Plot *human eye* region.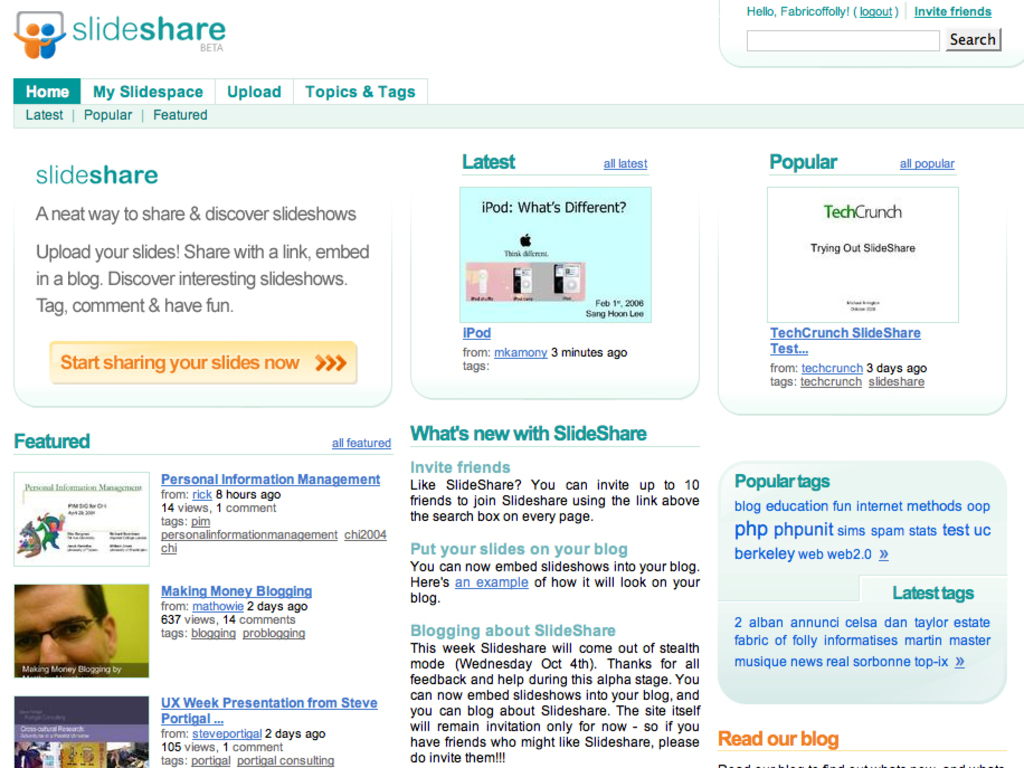
Plotted at x1=11, y1=637, x2=35, y2=653.
